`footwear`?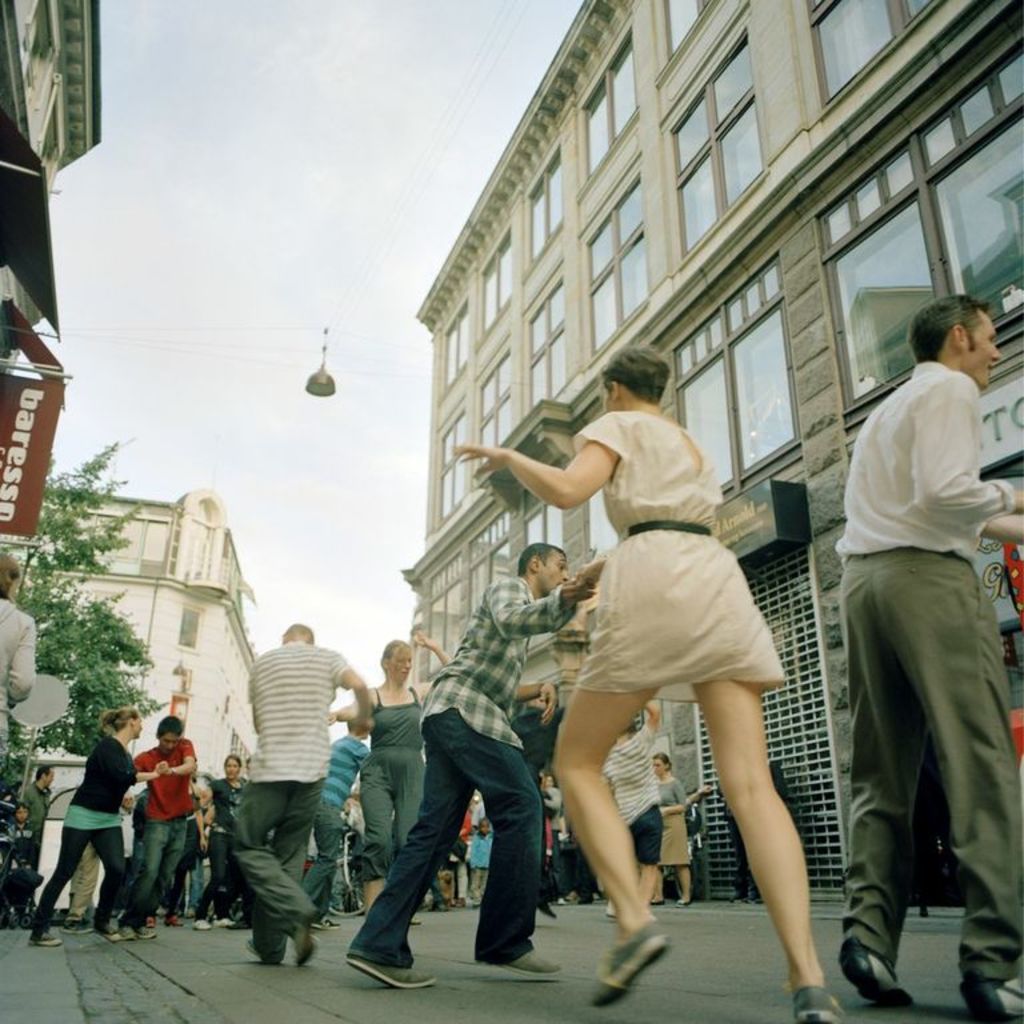
x1=215, y1=915, x2=235, y2=925
